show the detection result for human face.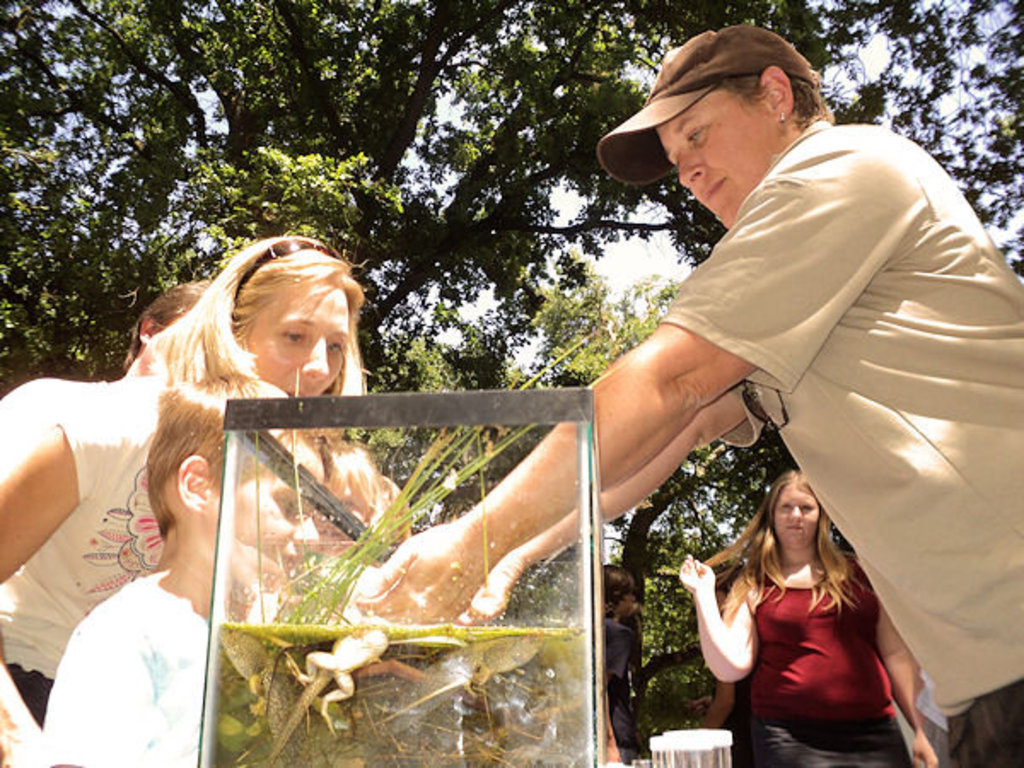
detection(249, 278, 348, 399).
